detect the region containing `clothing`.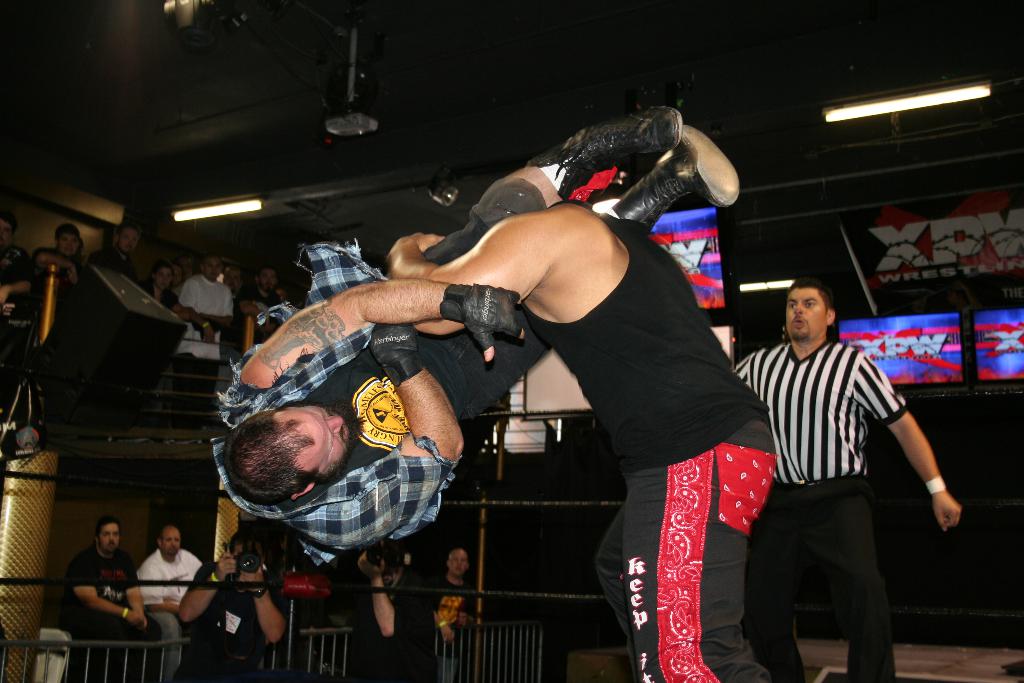
(733, 339, 936, 679).
